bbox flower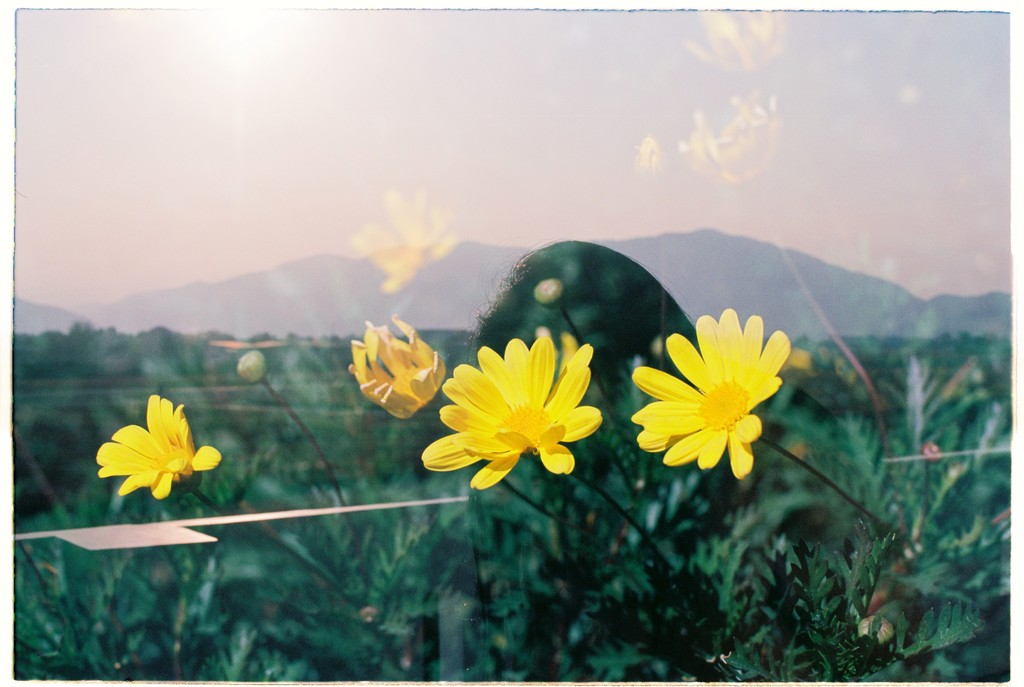
[96,392,226,505]
